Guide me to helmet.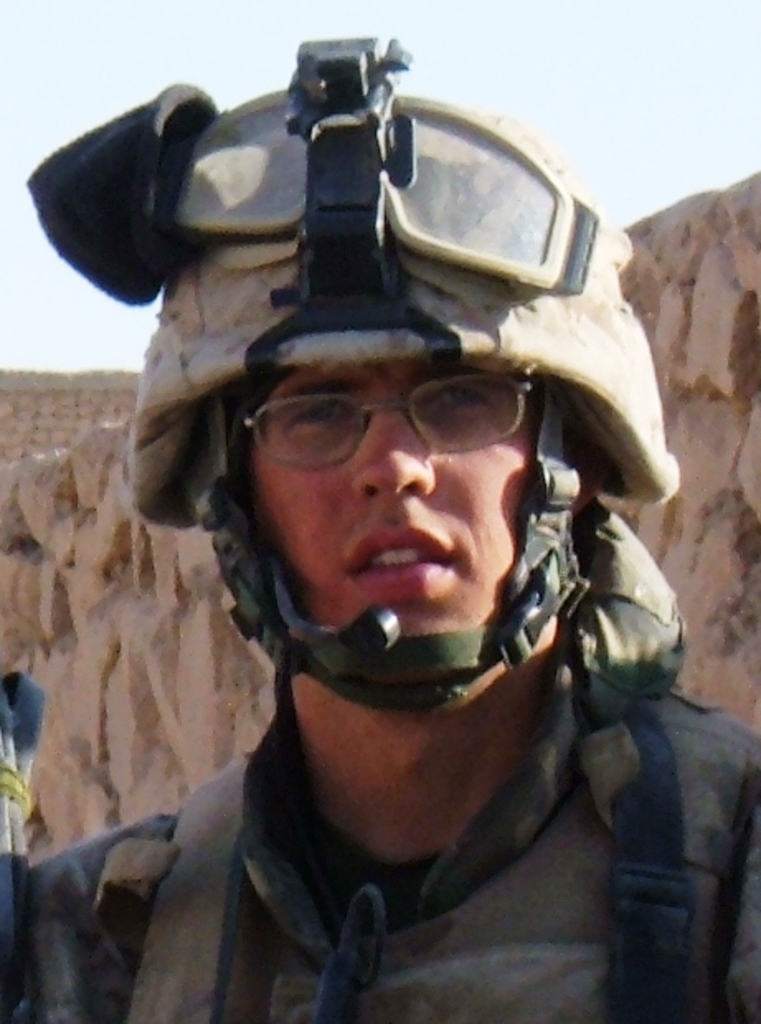
Guidance: {"left": 87, "top": 73, "right": 675, "bottom": 803}.
